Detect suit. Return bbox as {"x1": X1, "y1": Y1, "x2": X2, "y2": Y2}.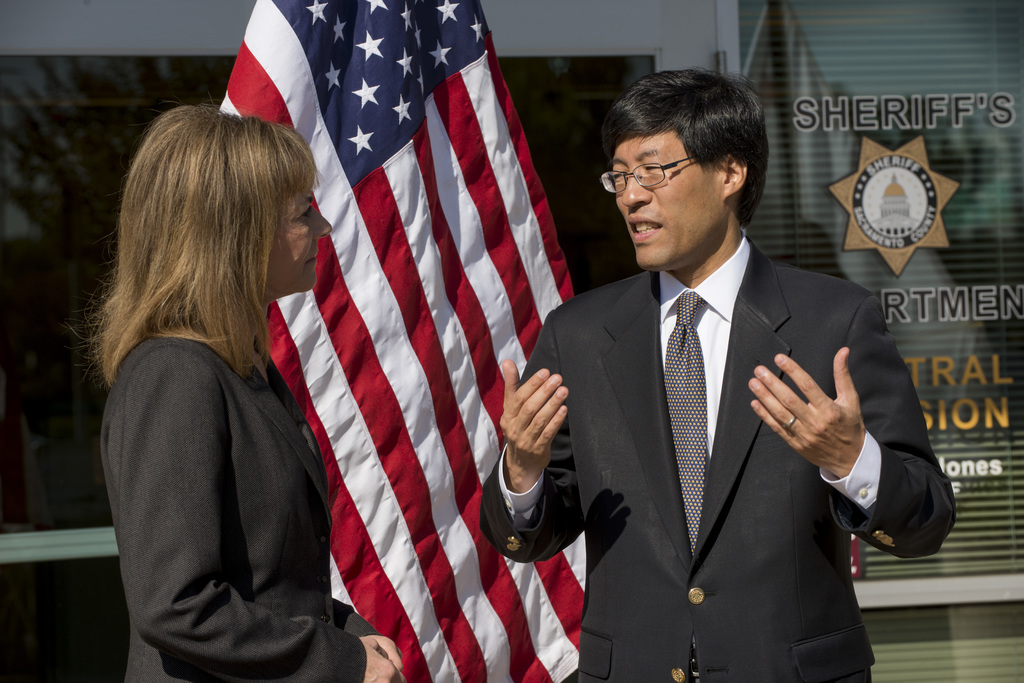
{"x1": 97, "y1": 327, "x2": 379, "y2": 682}.
